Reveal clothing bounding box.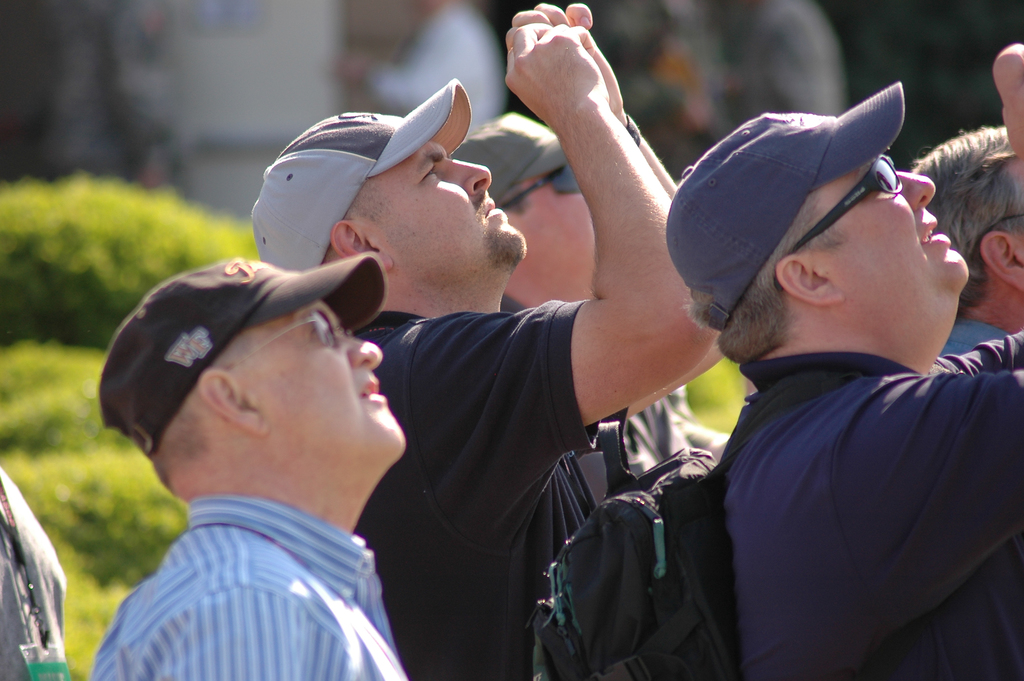
Revealed: bbox(717, 347, 1022, 680).
